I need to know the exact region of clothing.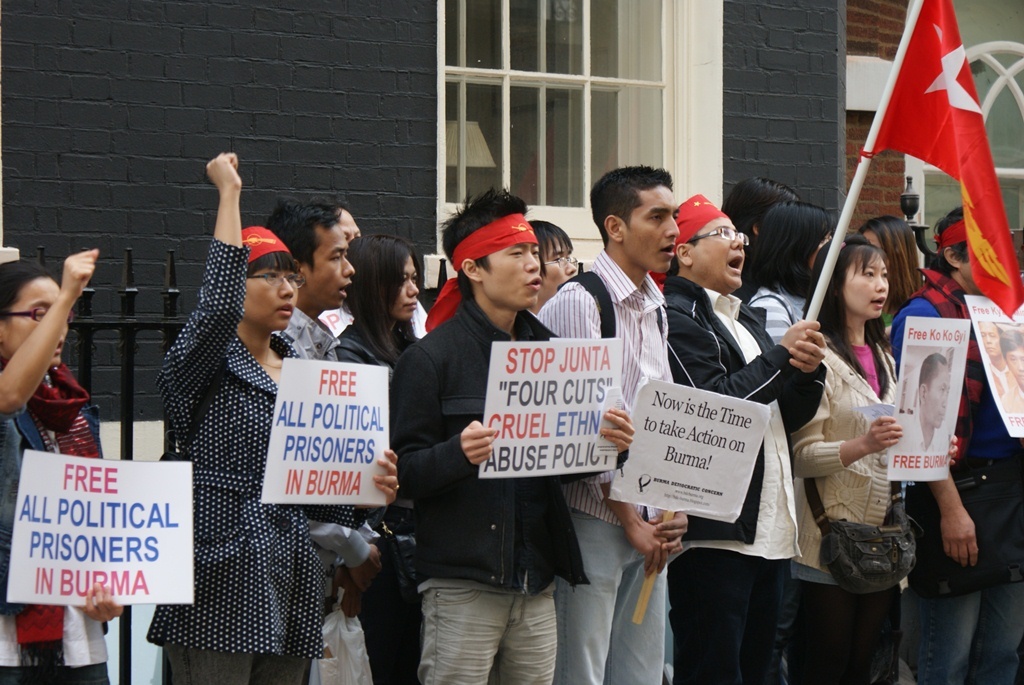
Region: (0,358,116,684).
